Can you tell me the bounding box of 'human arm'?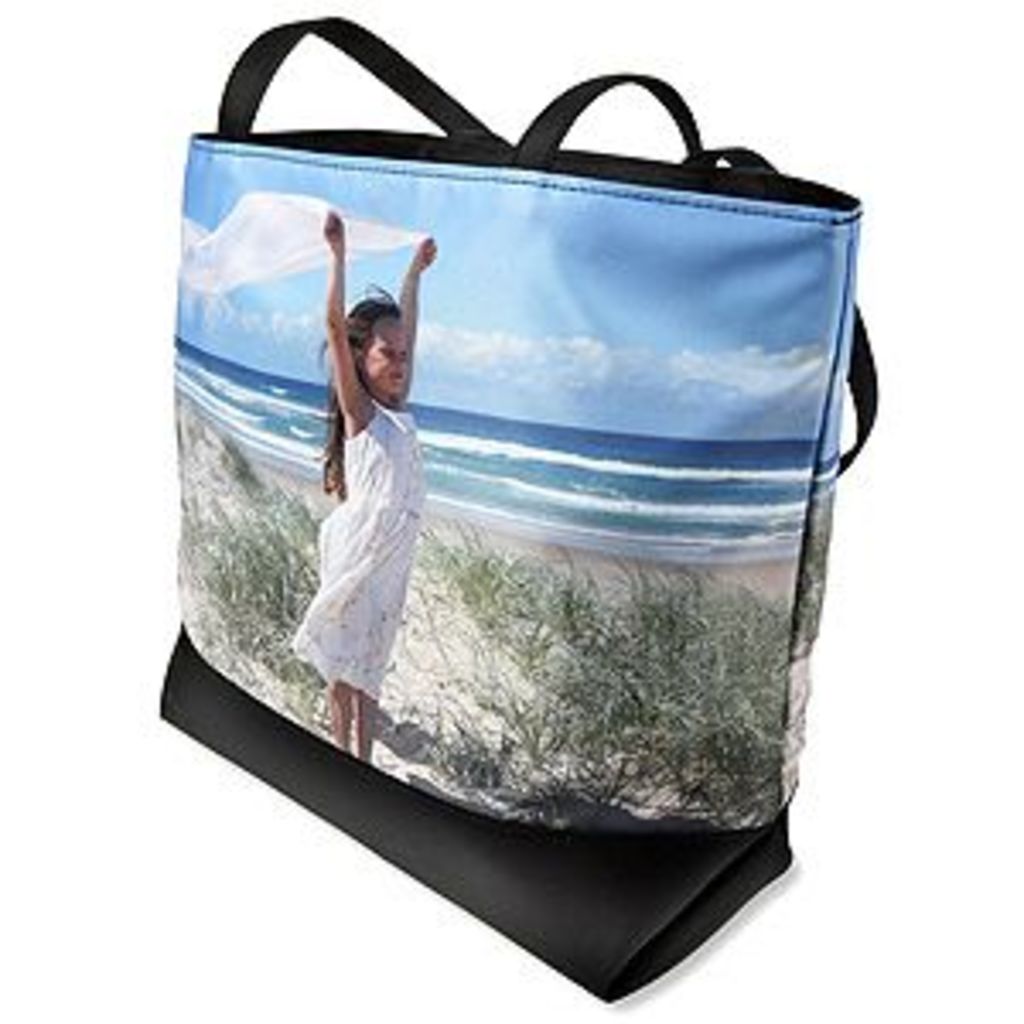
pyautogui.locateOnScreen(324, 222, 372, 433).
